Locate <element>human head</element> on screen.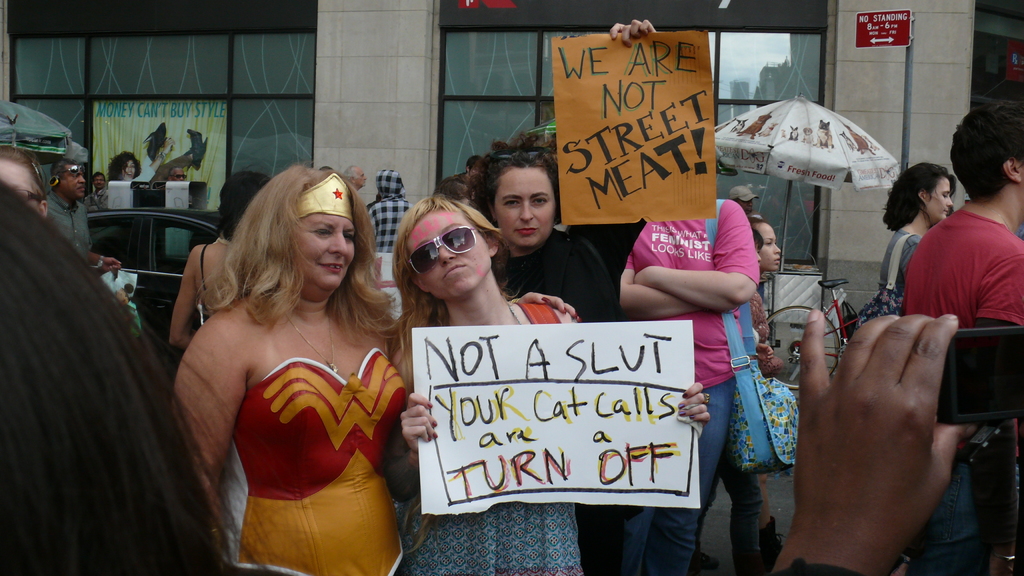
On screen at bbox=[48, 161, 89, 202].
